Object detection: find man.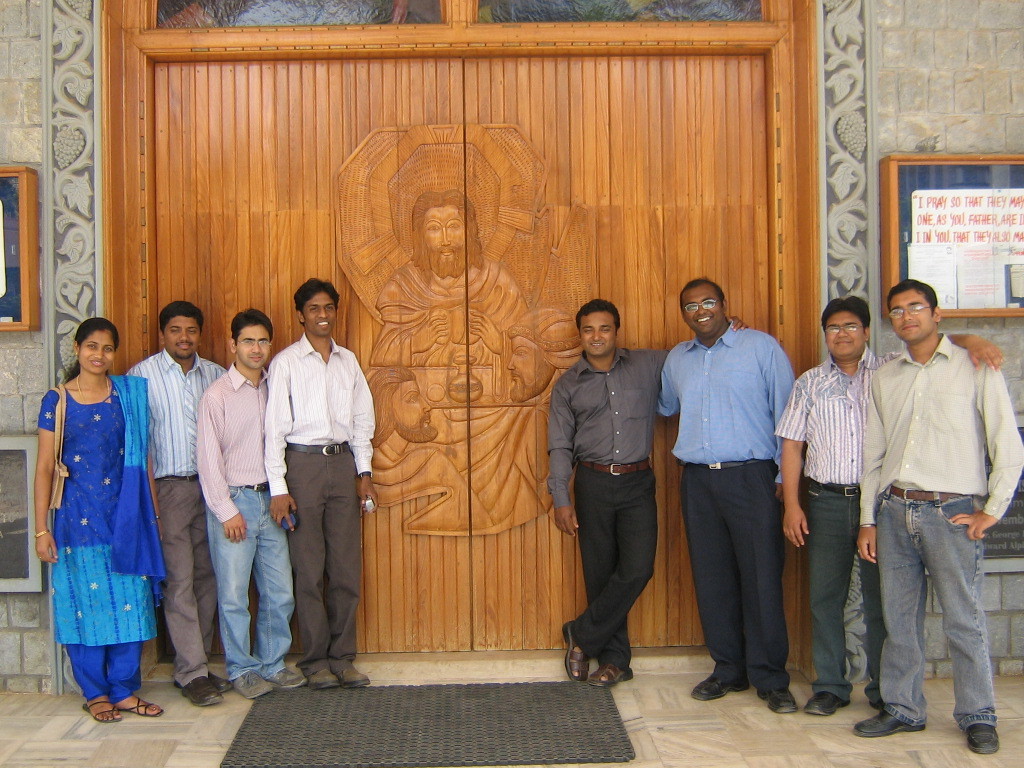
bbox(362, 362, 437, 472).
